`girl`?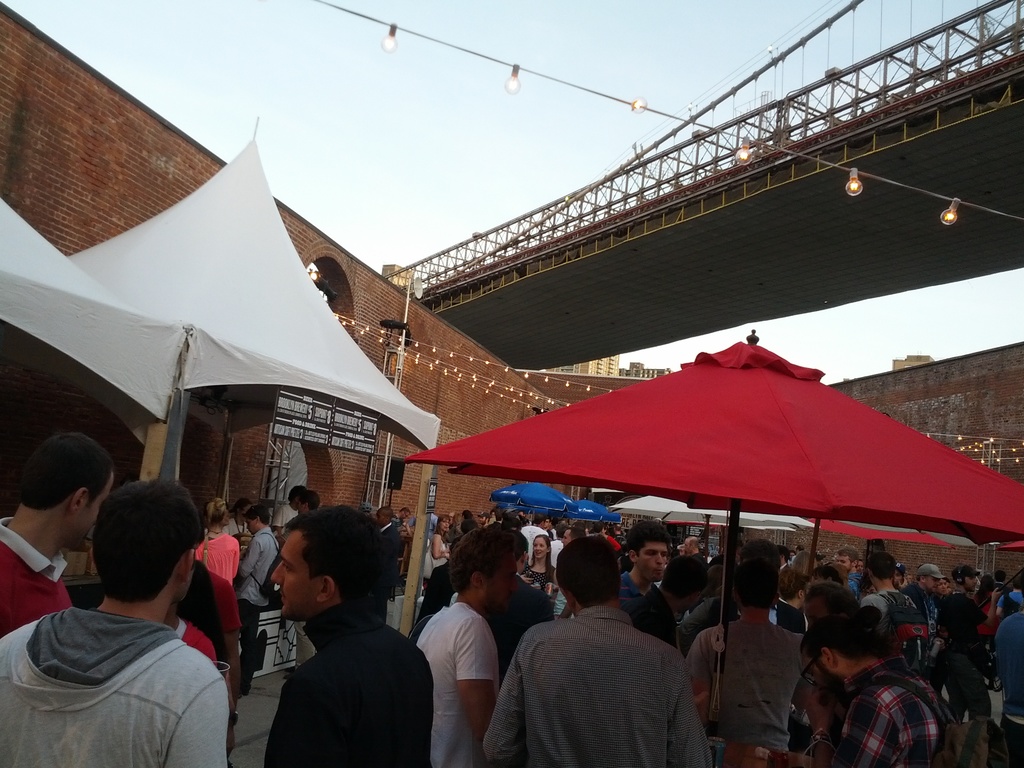
box=[524, 534, 559, 592]
